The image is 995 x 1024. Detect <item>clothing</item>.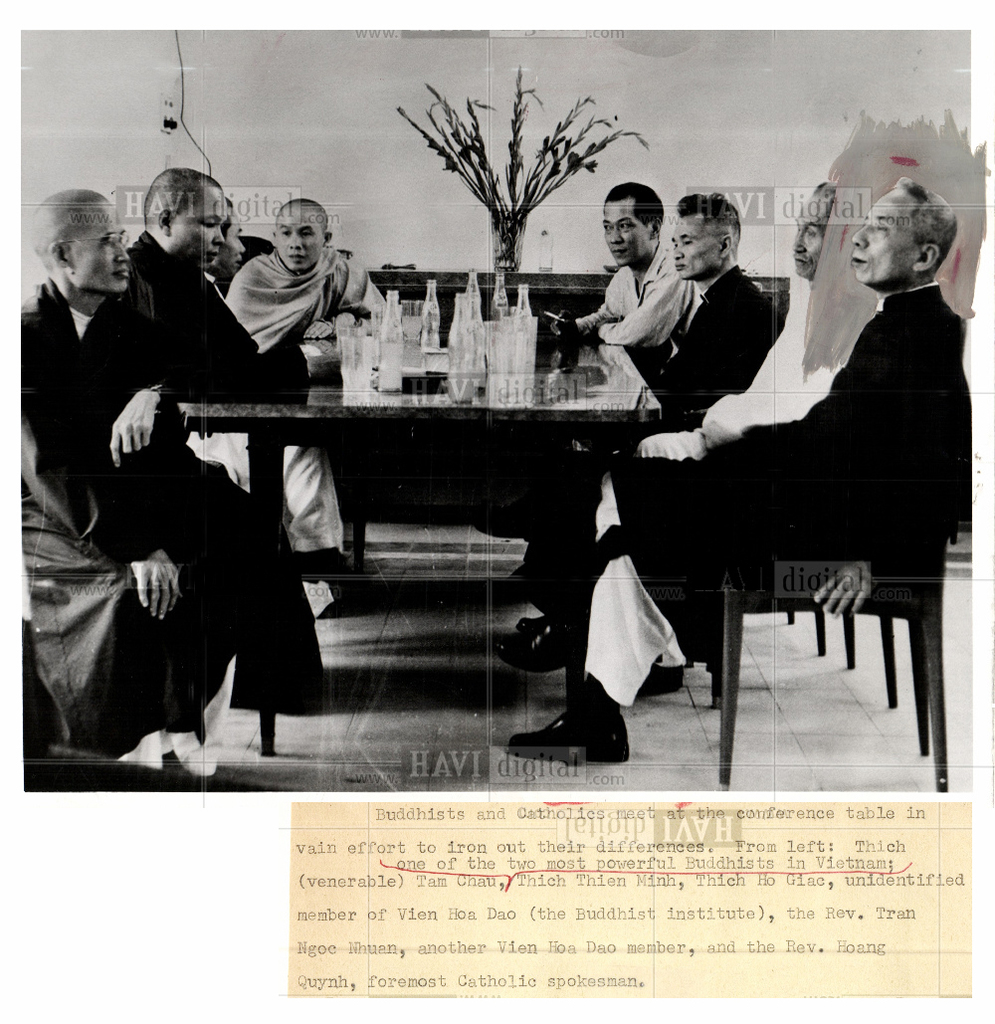
Detection: (x1=74, y1=224, x2=325, y2=709).
